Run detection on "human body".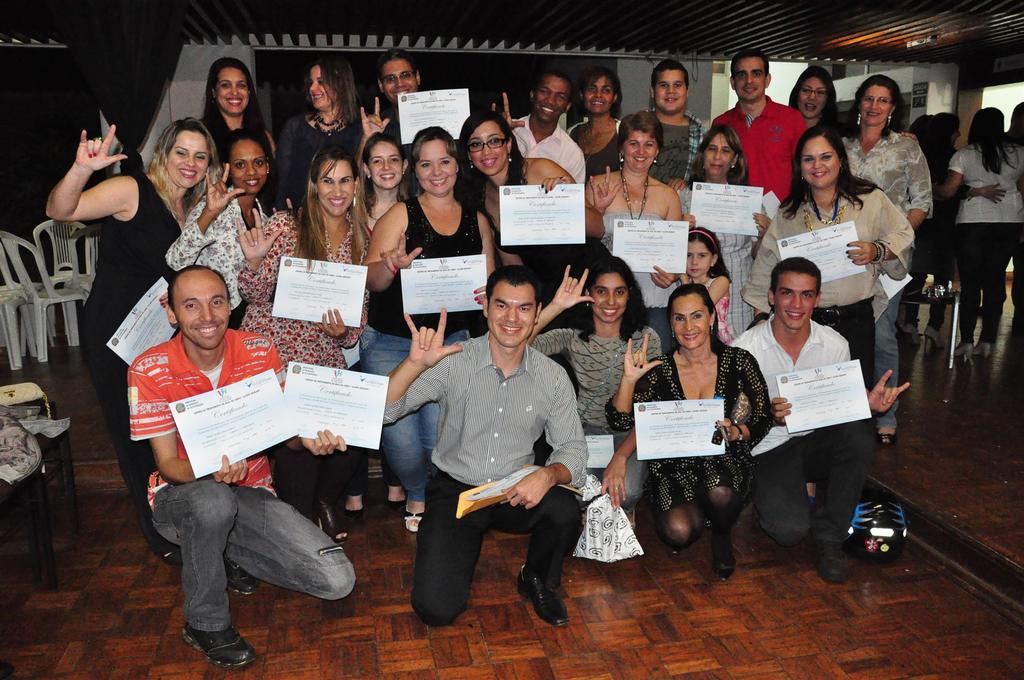
Result: 484:72:600:181.
